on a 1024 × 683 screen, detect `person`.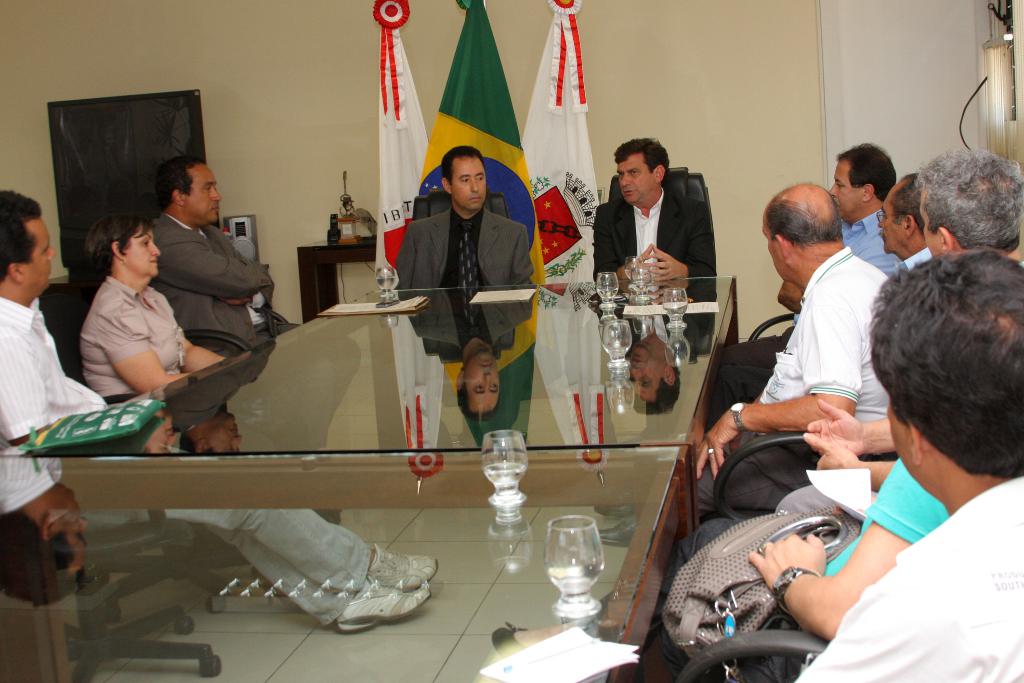
[left=595, top=133, right=719, bottom=317].
